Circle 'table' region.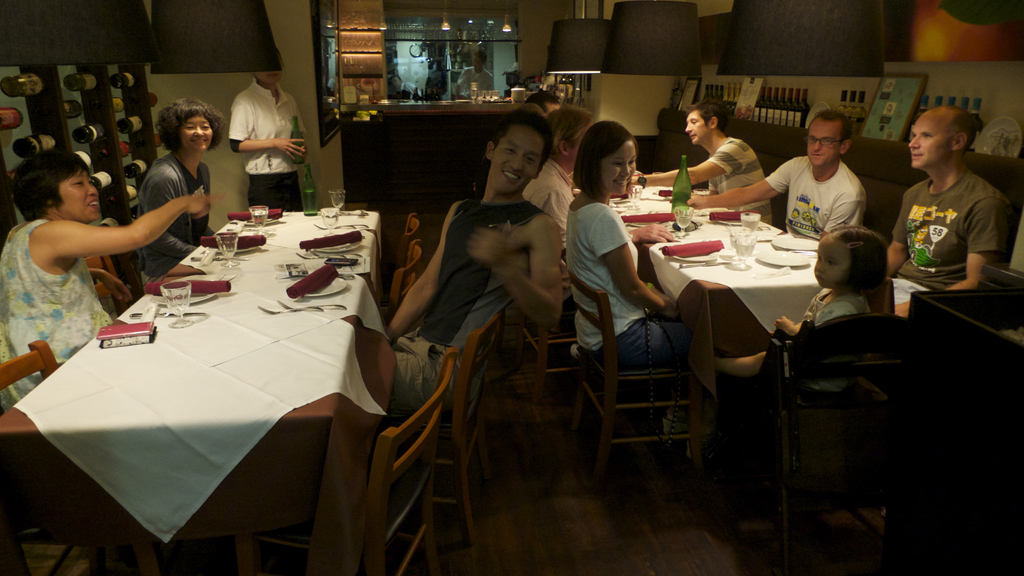
Region: rect(614, 196, 867, 426).
